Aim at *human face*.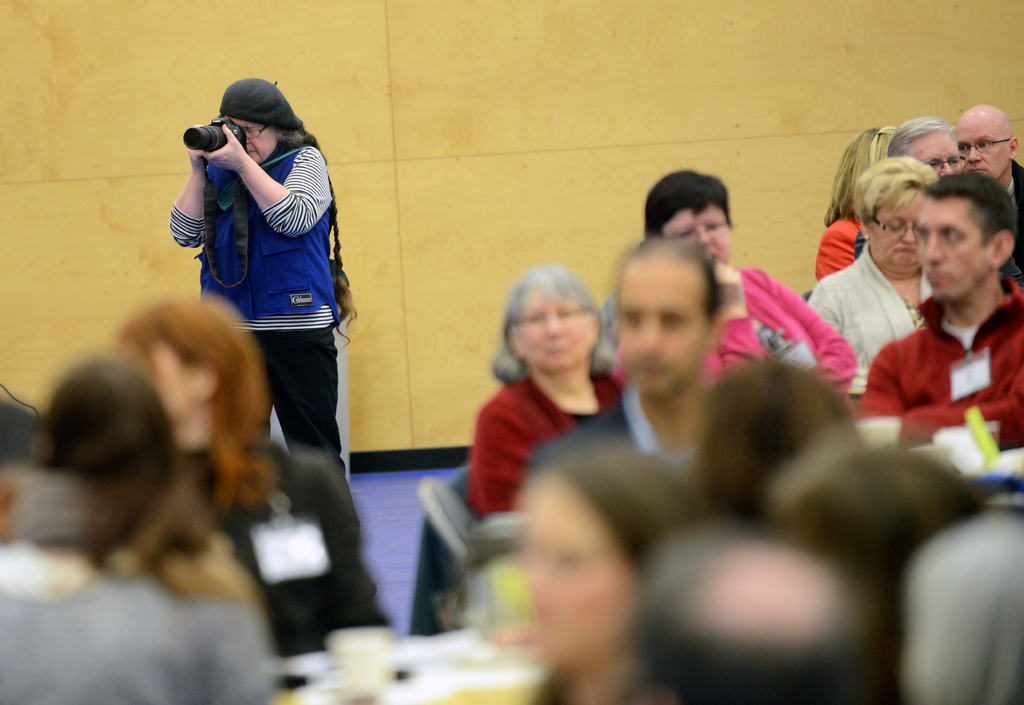
Aimed at (left=619, top=264, right=700, bottom=394).
